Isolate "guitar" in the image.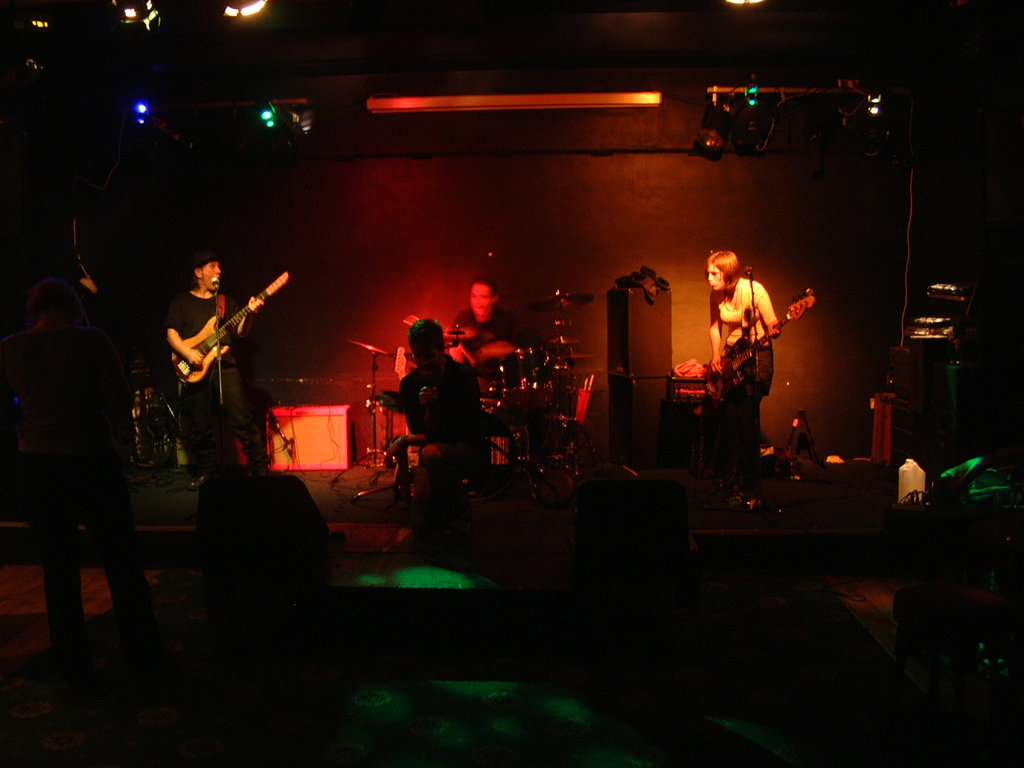
Isolated region: region(700, 285, 817, 399).
